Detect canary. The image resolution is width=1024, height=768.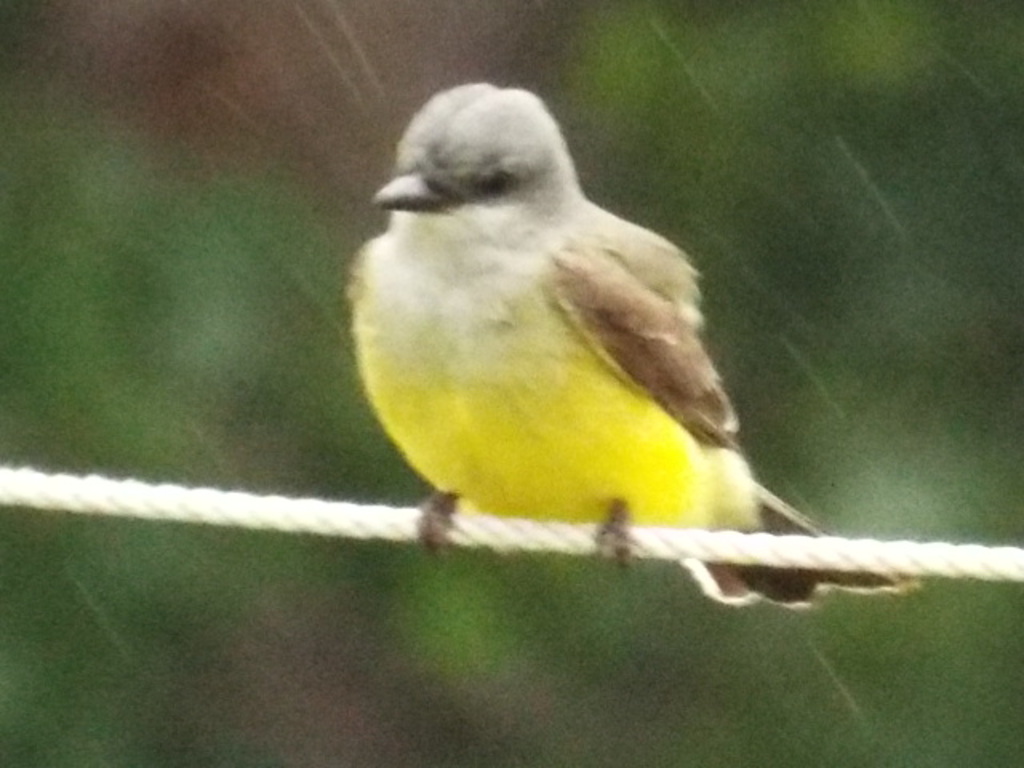
x1=347 y1=82 x2=926 y2=613.
